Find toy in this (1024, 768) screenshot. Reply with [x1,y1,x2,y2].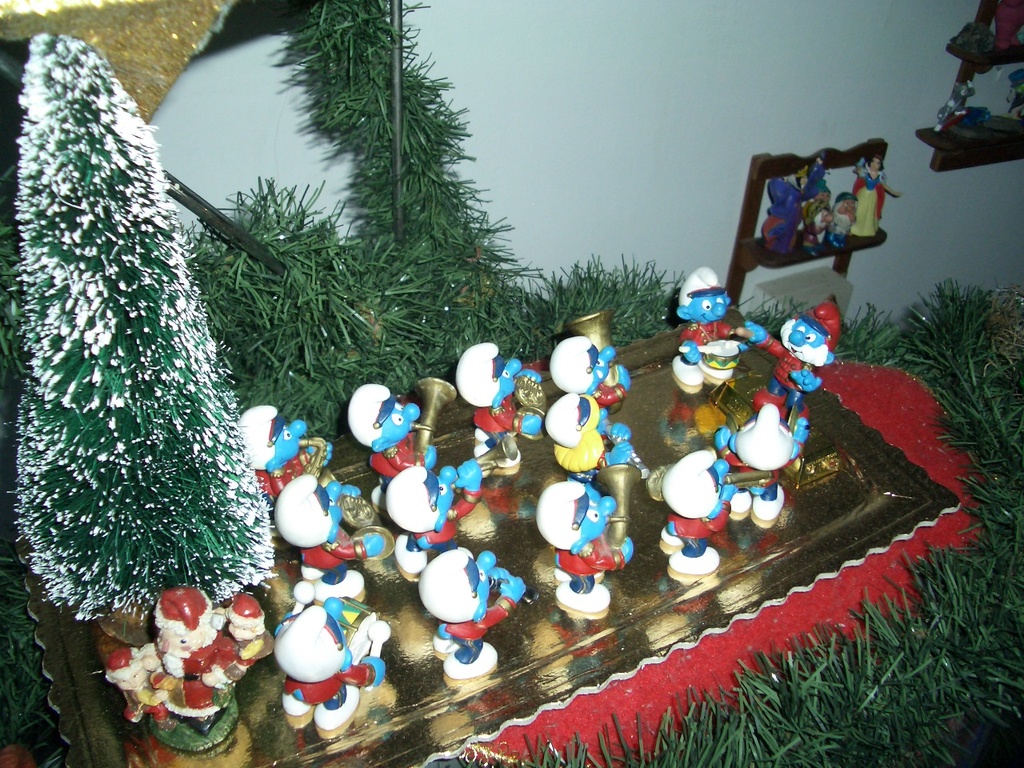
[111,638,167,735].
